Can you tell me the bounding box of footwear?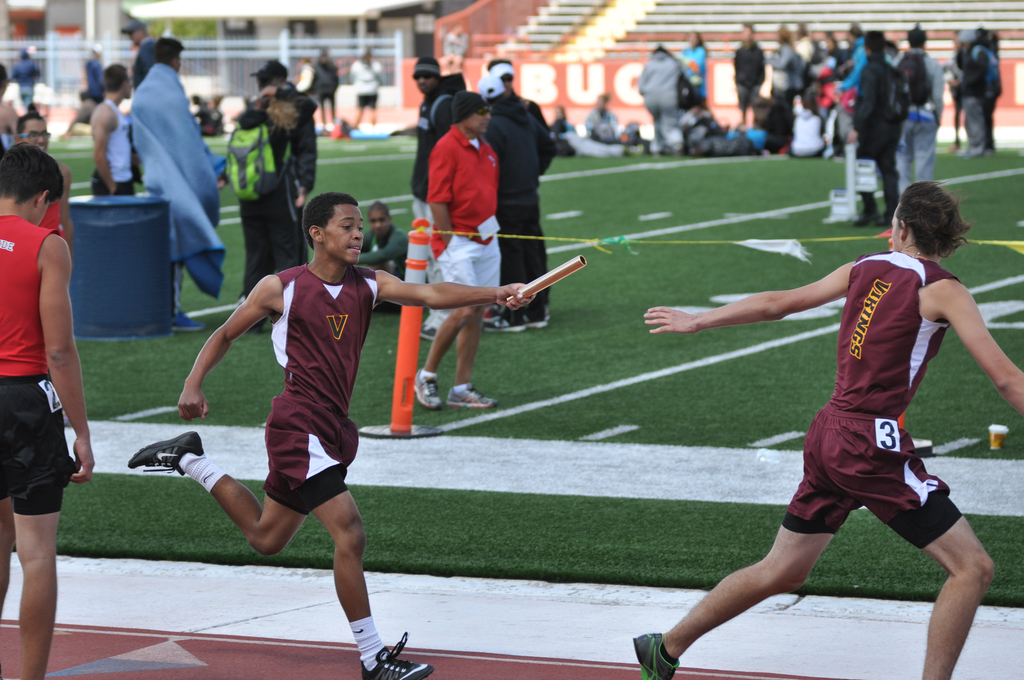
detection(481, 311, 520, 332).
